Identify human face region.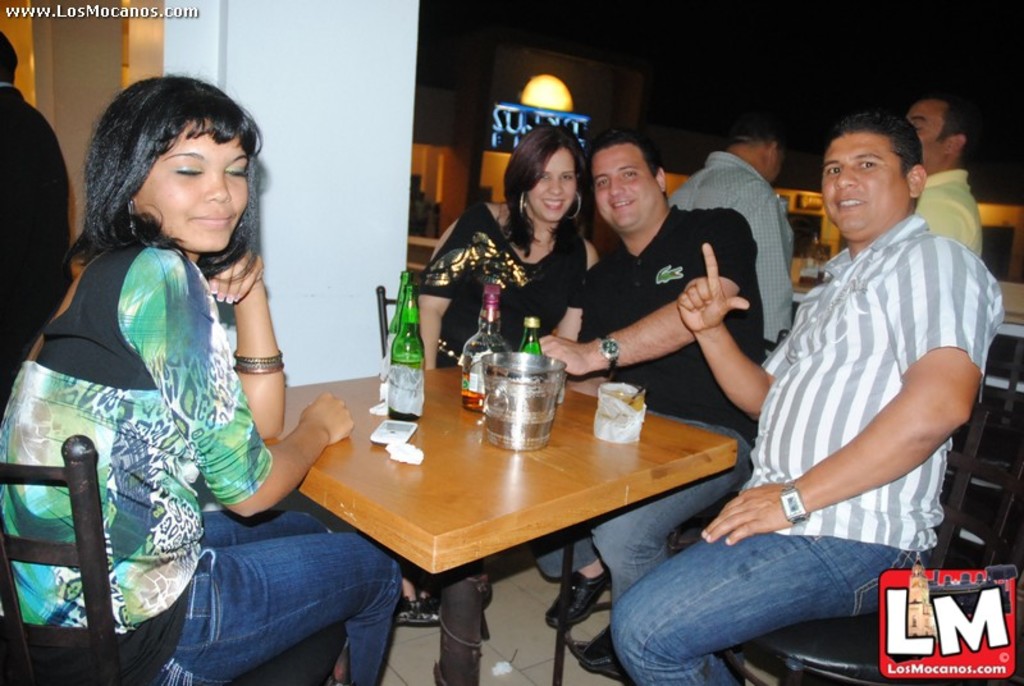
Region: 531:147:579:223.
